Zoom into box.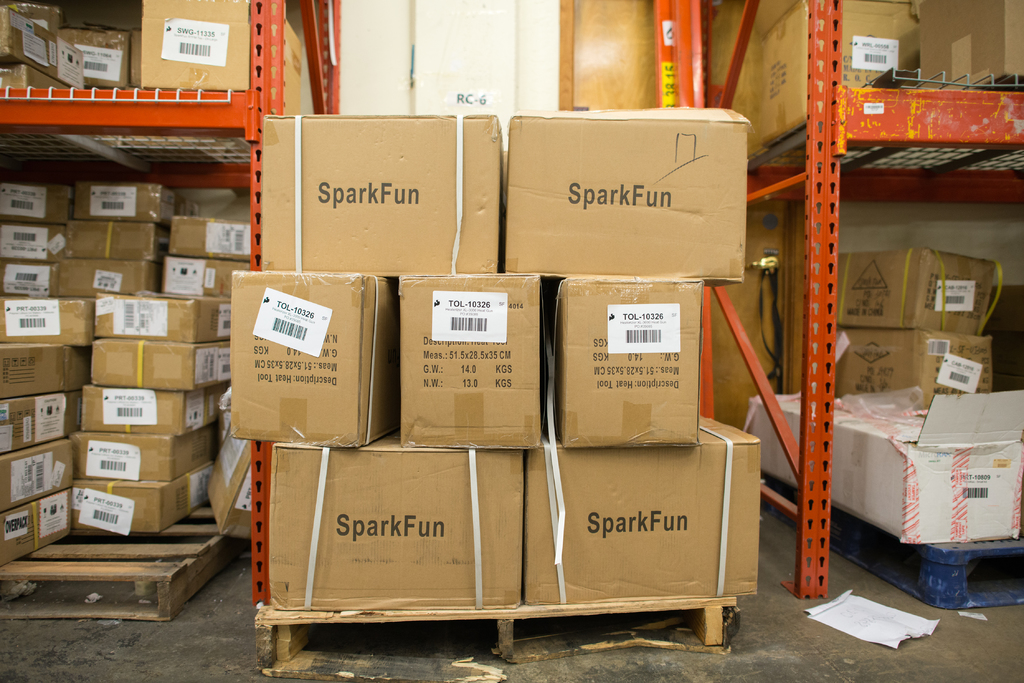
Zoom target: bbox=[829, 245, 997, 320].
